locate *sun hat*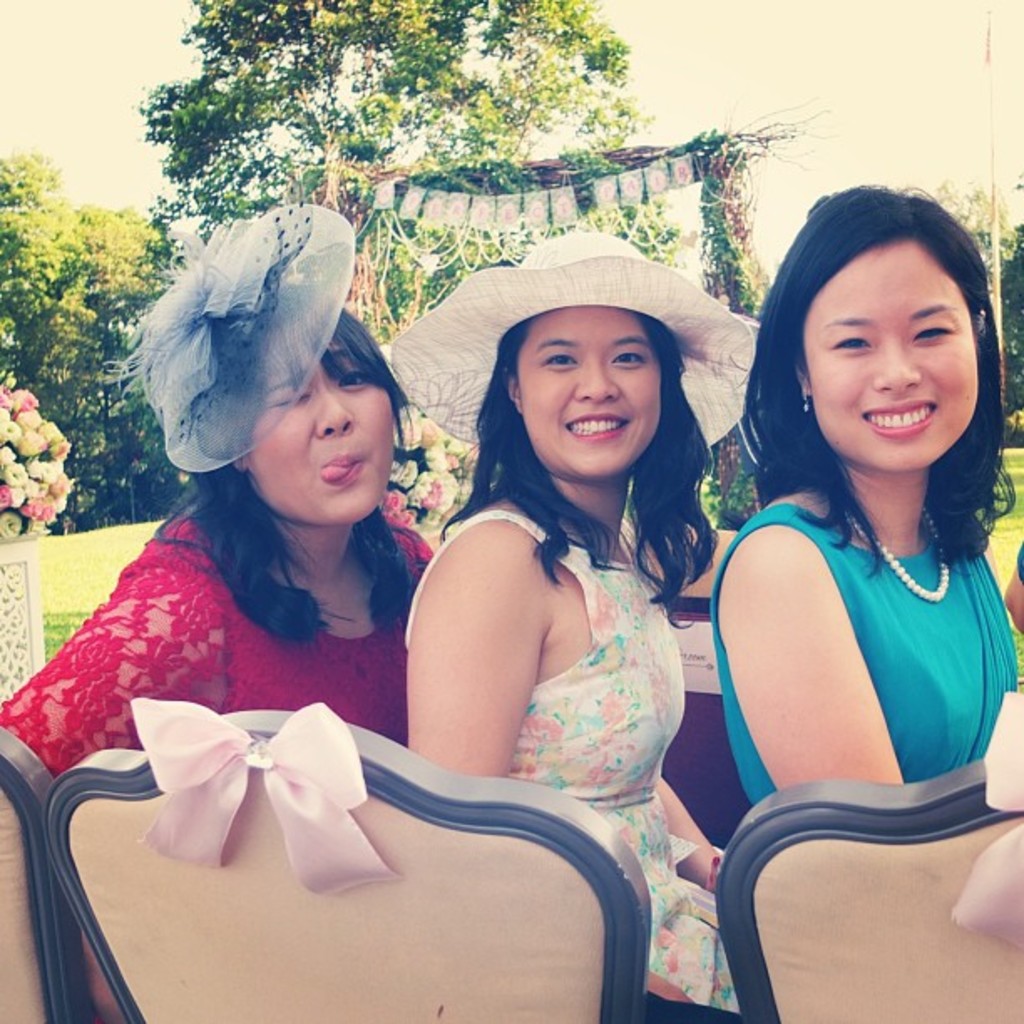
378:226:775:455
